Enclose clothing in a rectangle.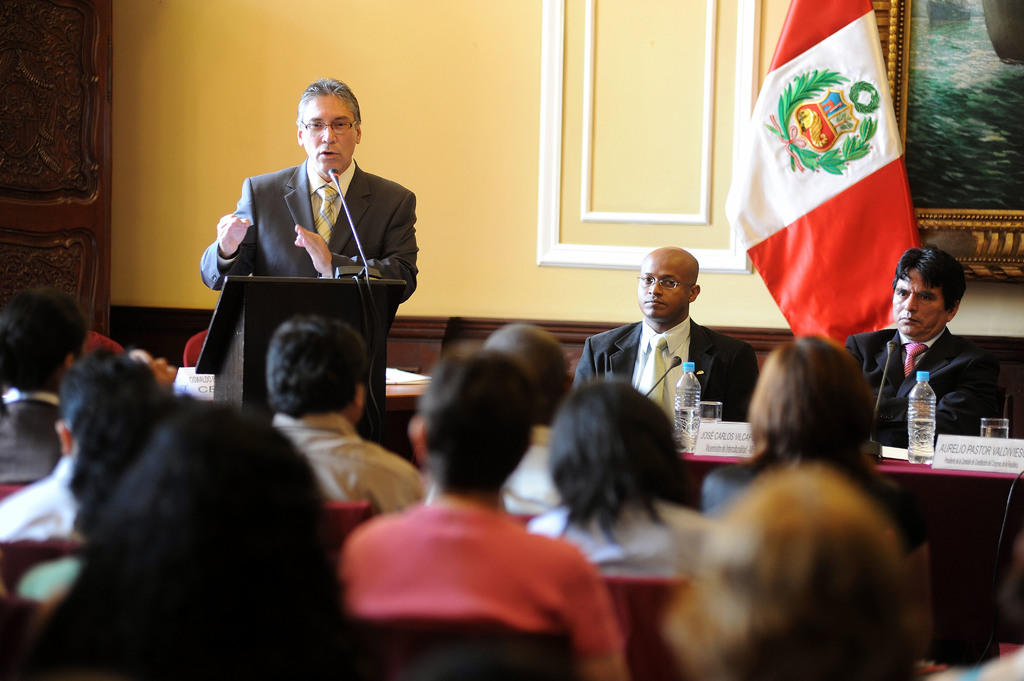
(x1=196, y1=154, x2=422, y2=438).
